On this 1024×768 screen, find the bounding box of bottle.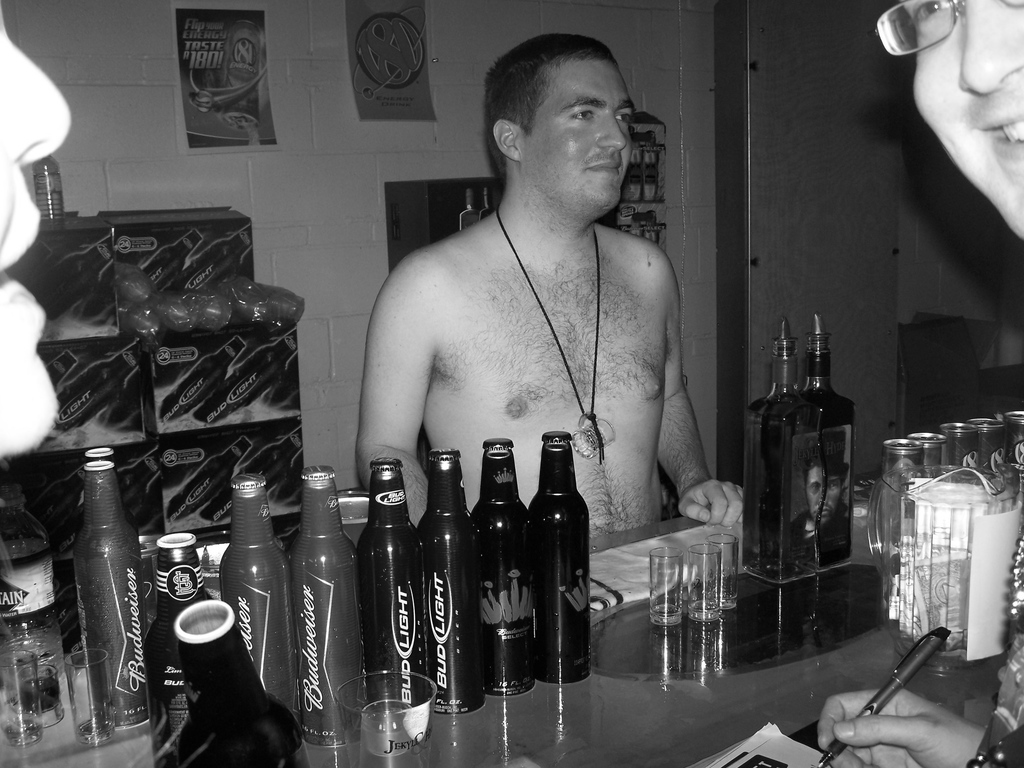
Bounding box: (295,463,361,746).
